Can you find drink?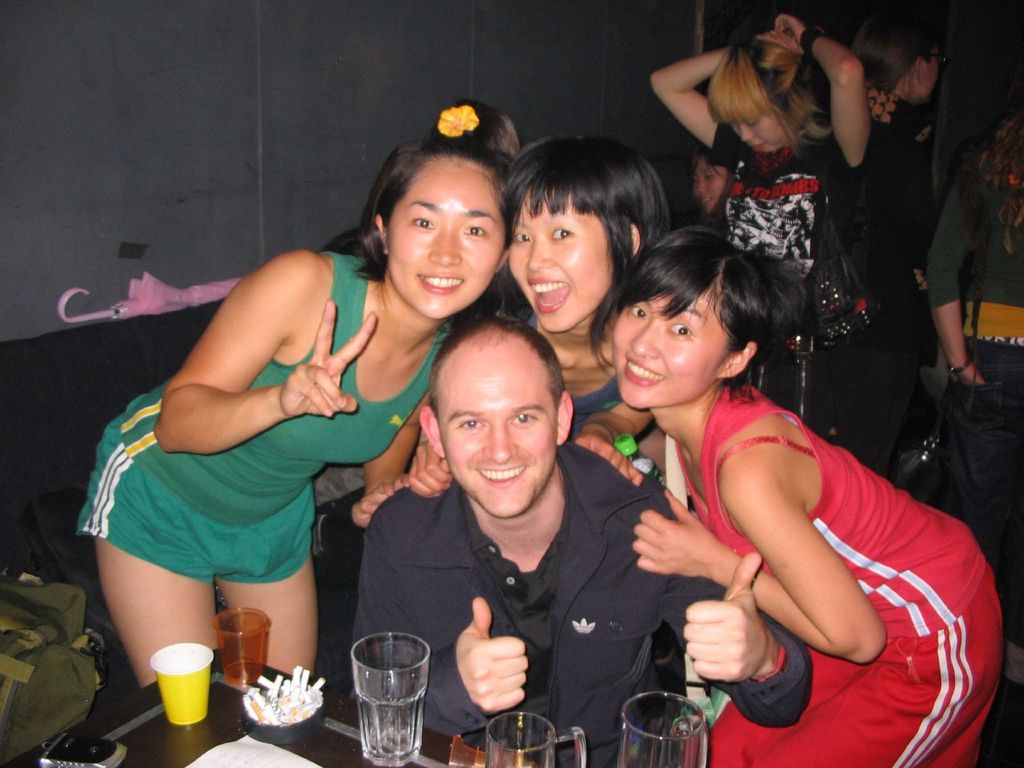
Yes, bounding box: 360/668/430/762.
